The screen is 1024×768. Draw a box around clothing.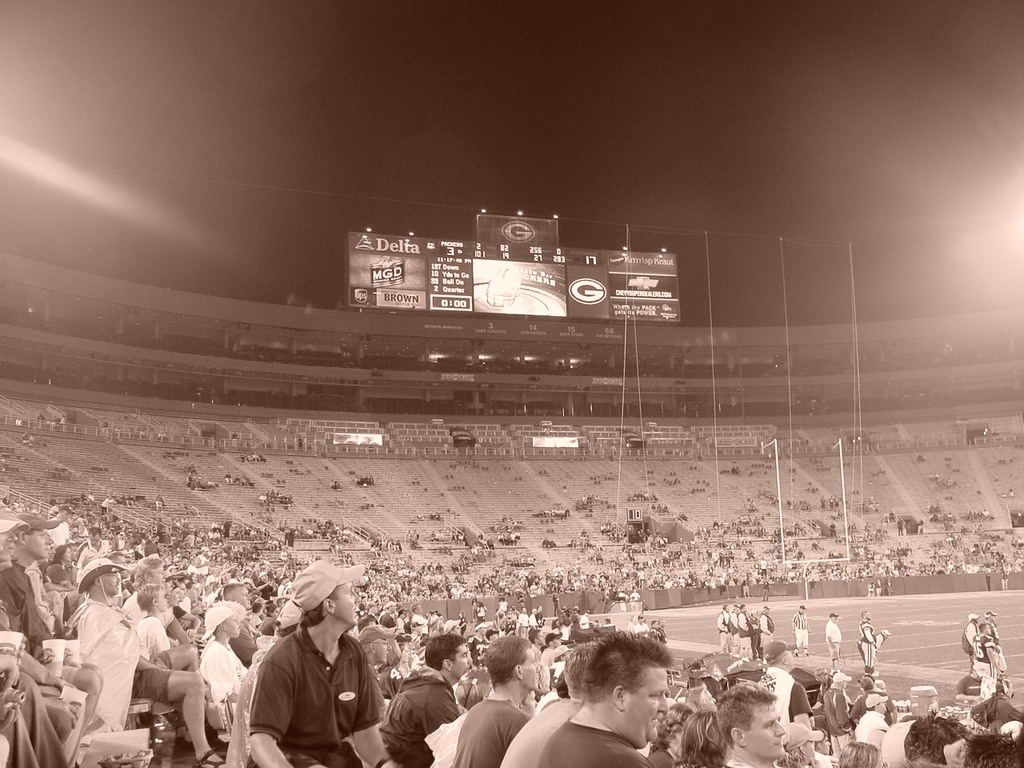
534, 709, 654, 767.
